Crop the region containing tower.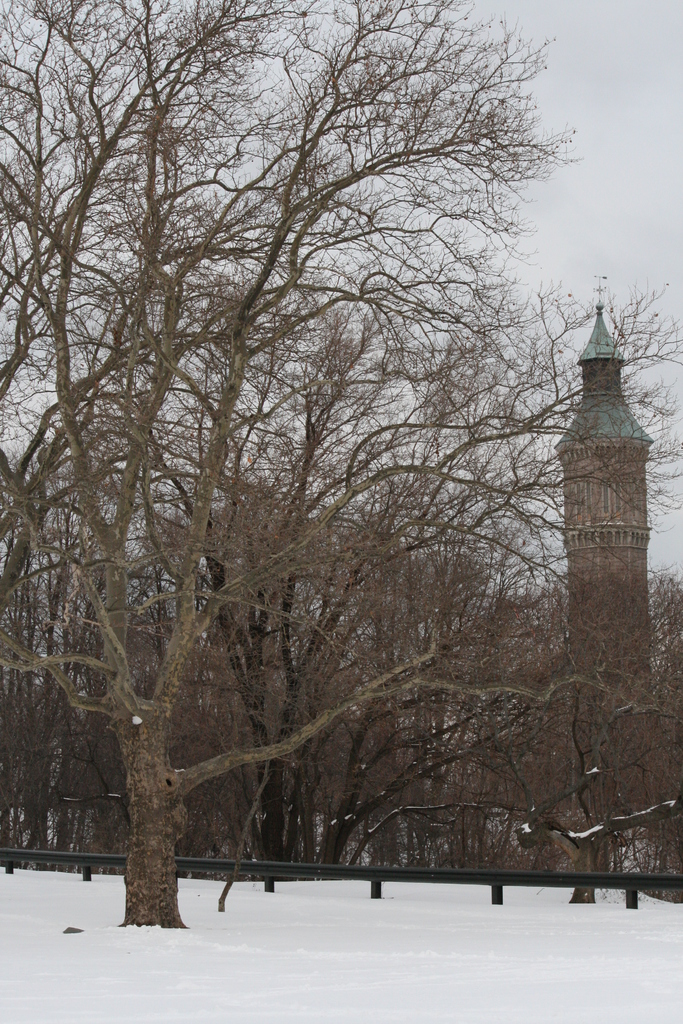
Crop region: left=577, top=281, right=652, bottom=608.
